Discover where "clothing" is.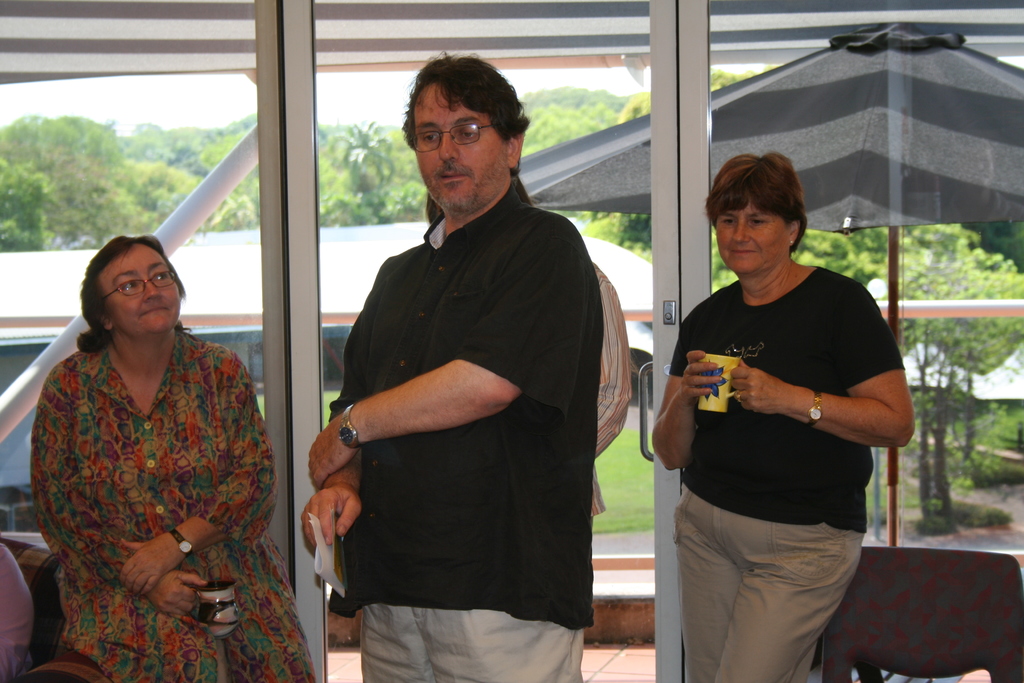
Discovered at [left=0, top=541, right=29, bottom=682].
